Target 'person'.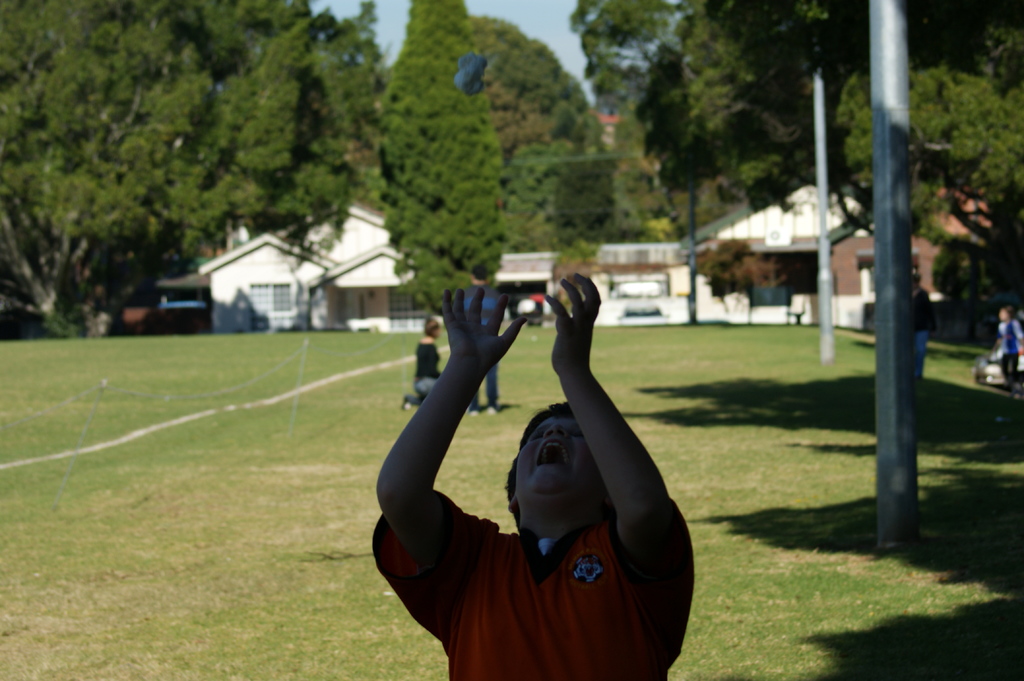
Target region: x1=464, y1=262, x2=508, y2=410.
